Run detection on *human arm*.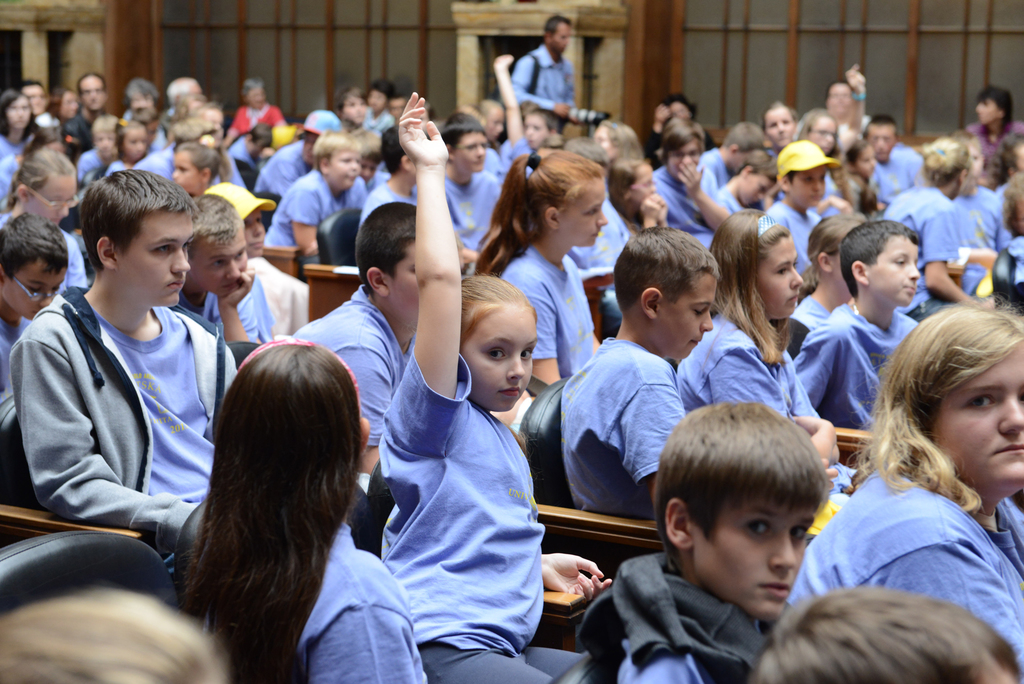
Result: region(211, 263, 259, 362).
